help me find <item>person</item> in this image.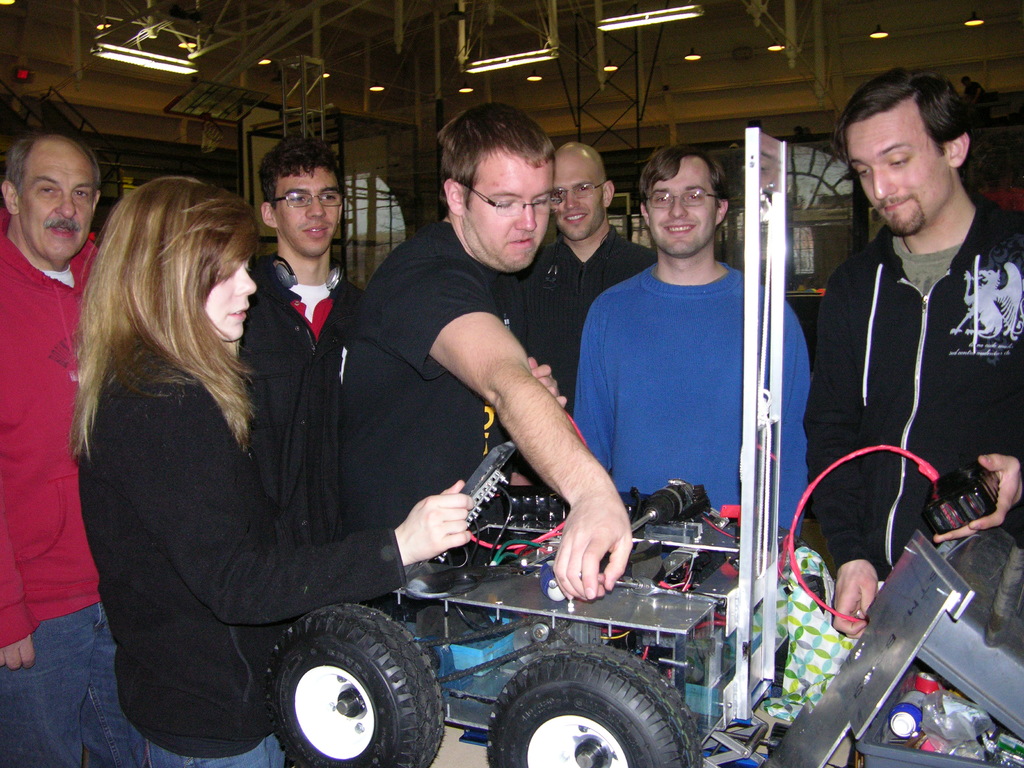
Found it: region(801, 68, 1023, 638).
